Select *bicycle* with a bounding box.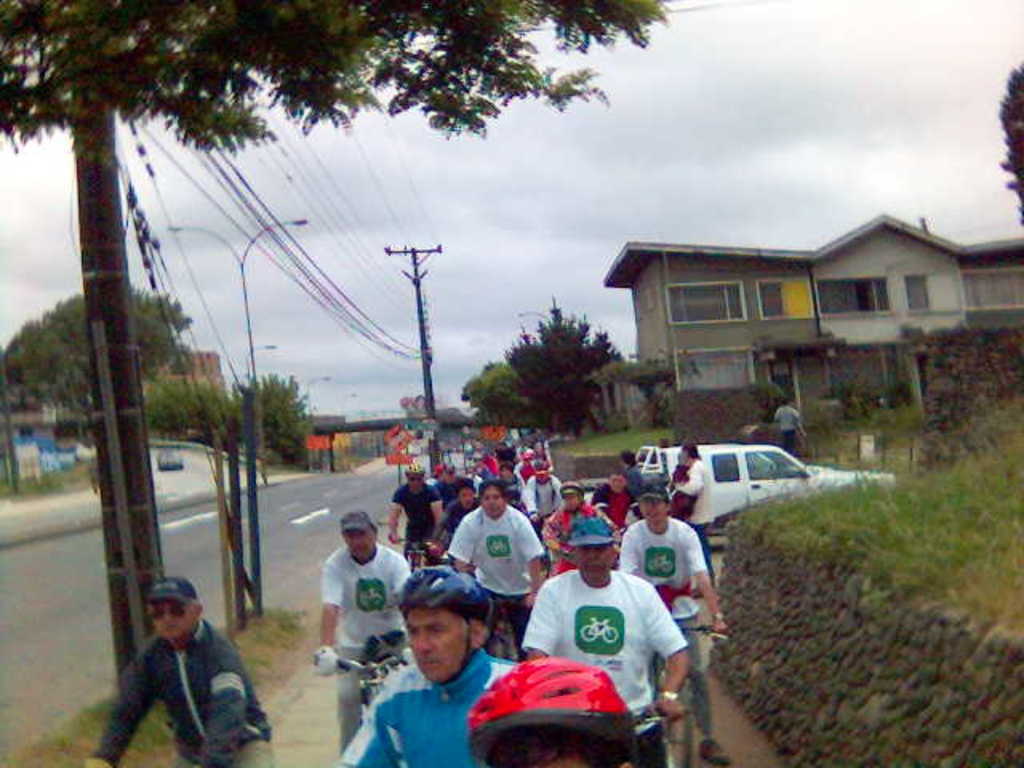
box(312, 645, 405, 728).
